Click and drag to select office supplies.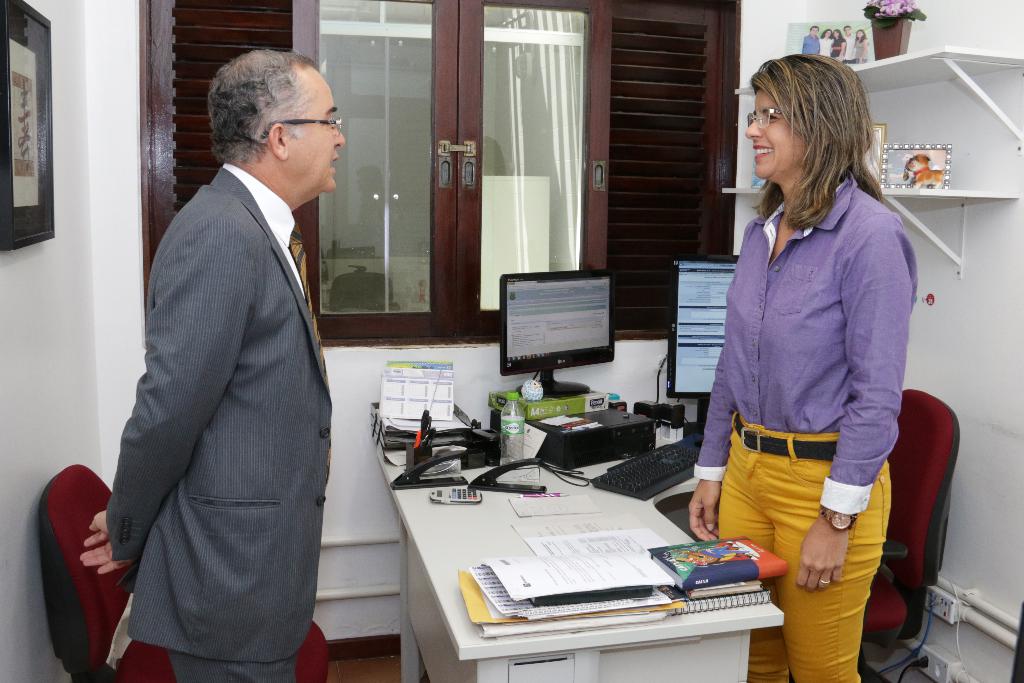
Selection: [left=506, top=272, right=611, bottom=372].
